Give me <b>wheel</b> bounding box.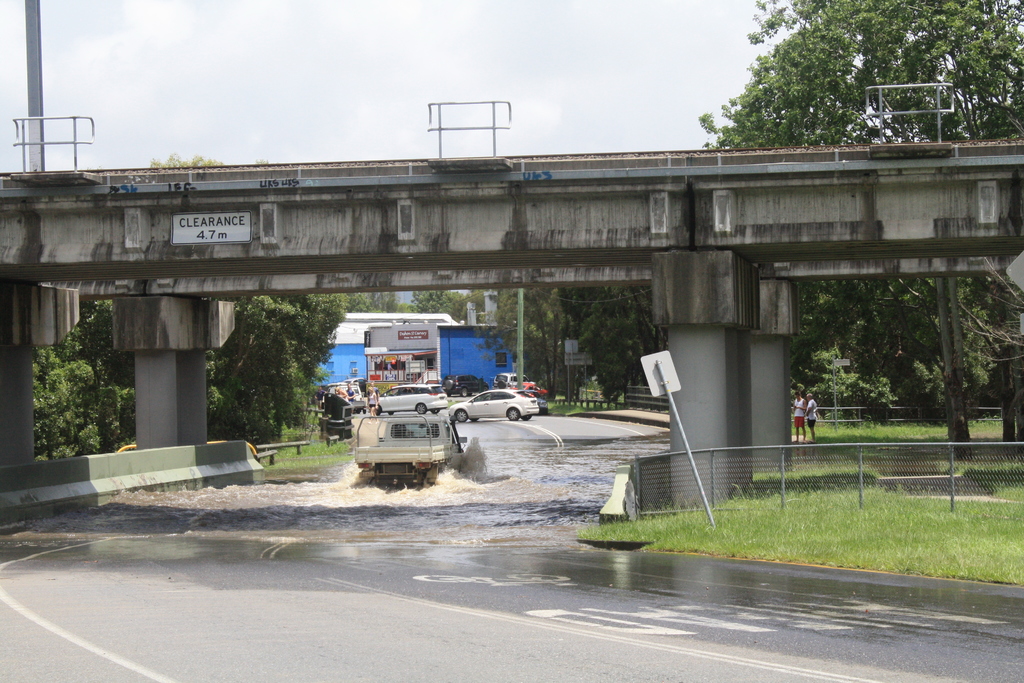
[415,404,428,416].
